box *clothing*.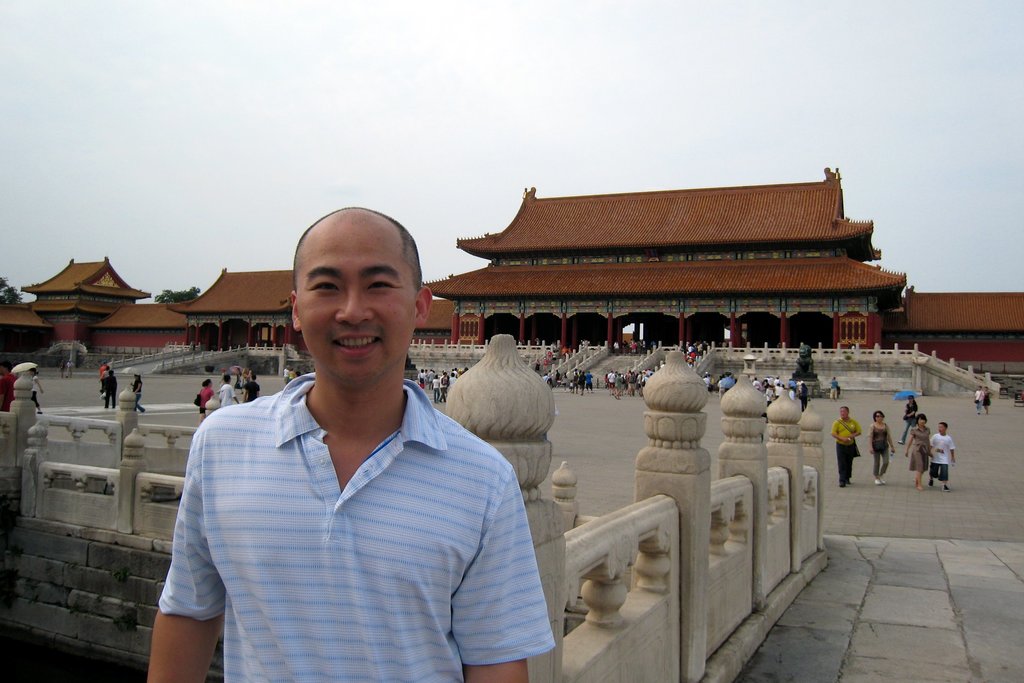
<box>214,382,234,403</box>.
